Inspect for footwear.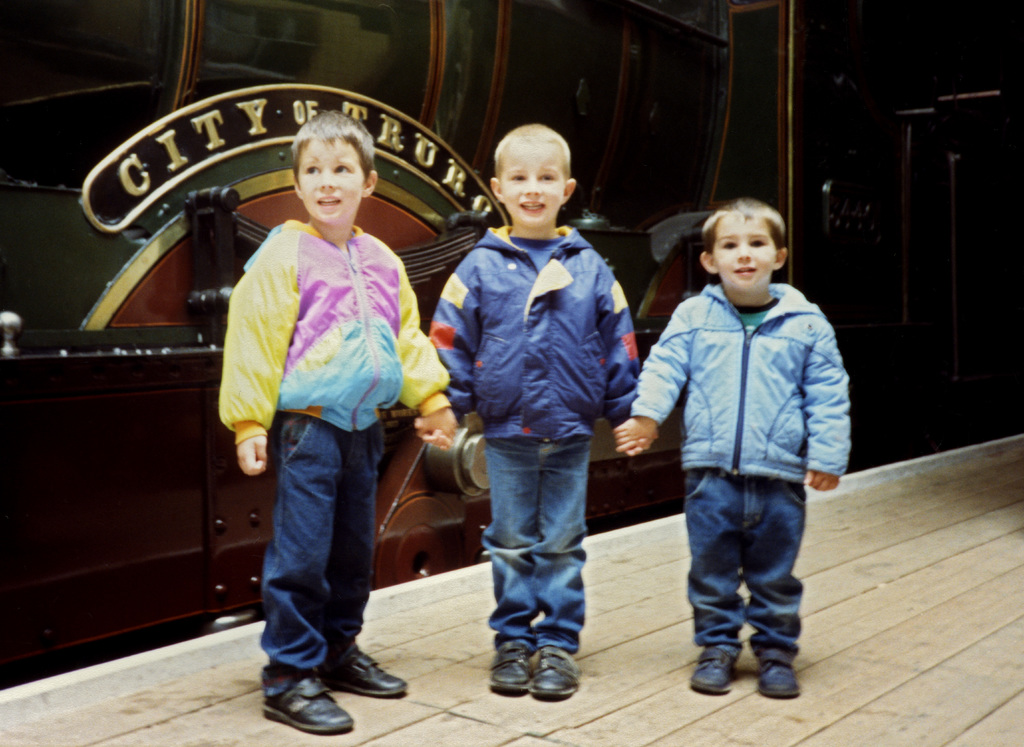
Inspection: left=755, top=656, right=797, bottom=698.
